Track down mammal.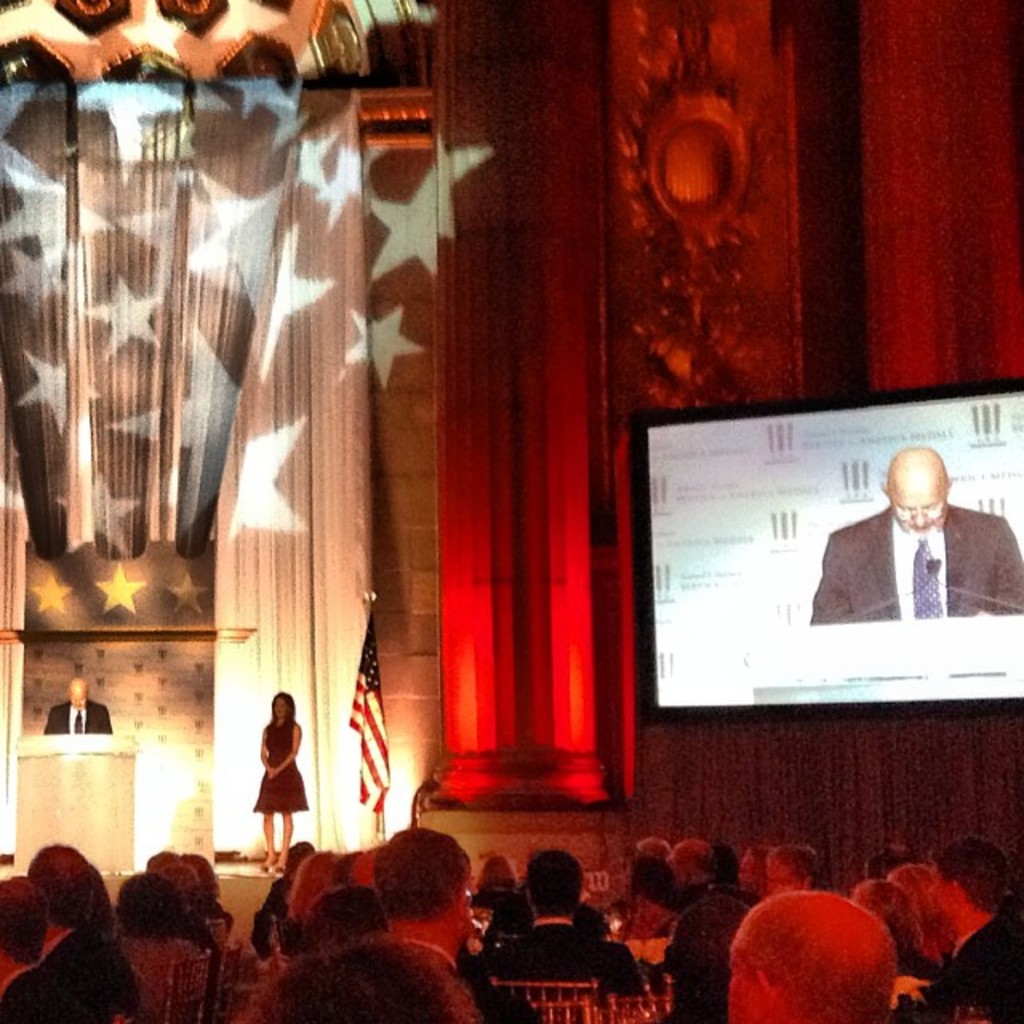
Tracked to 40, 672, 109, 733.
